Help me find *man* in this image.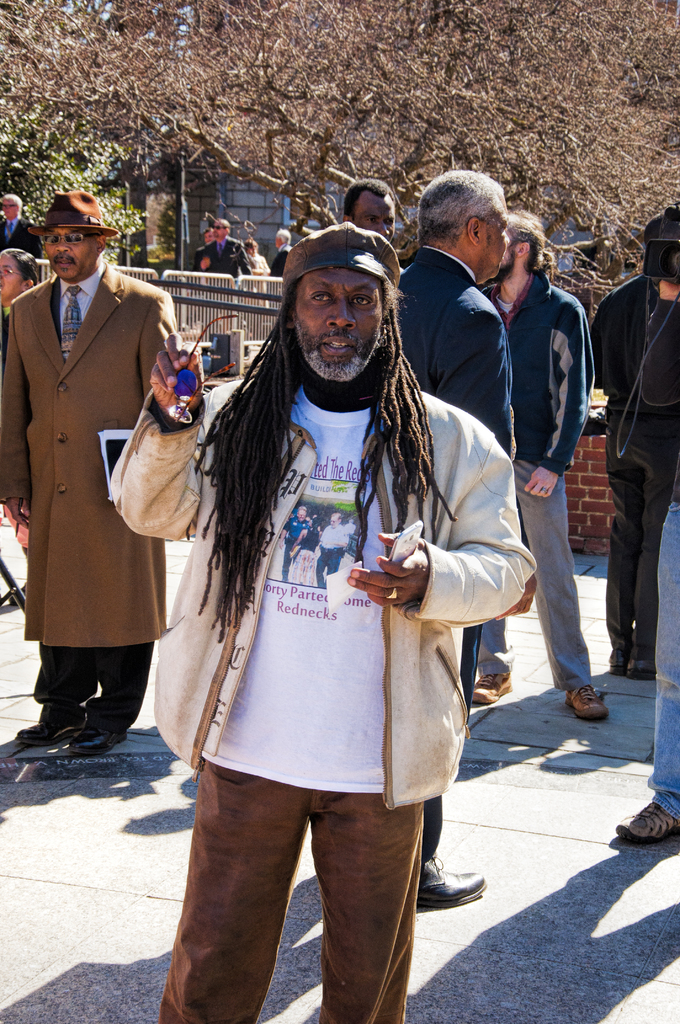
Found it: rect(270, 226, 296, 280).
